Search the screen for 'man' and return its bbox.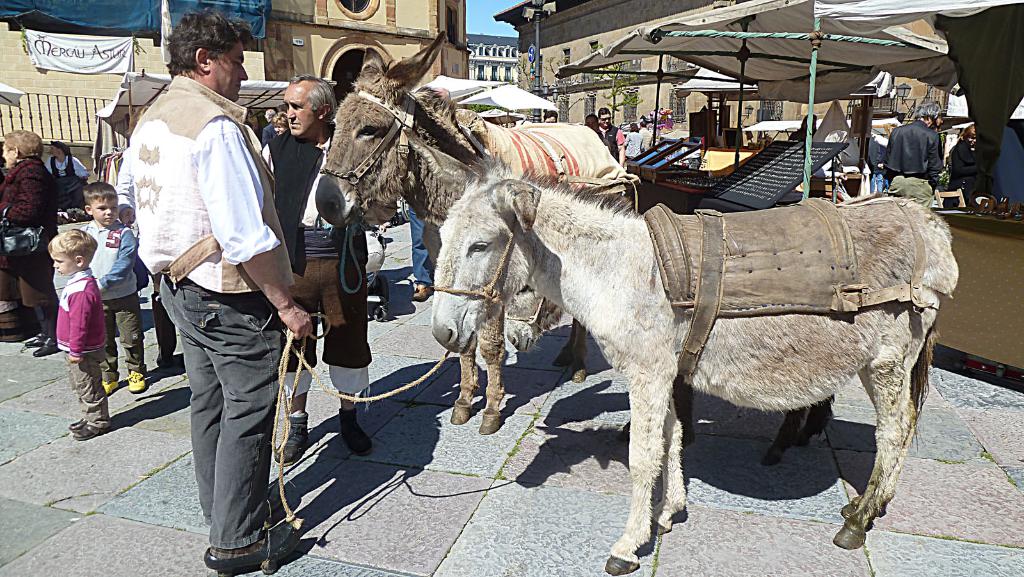
Found: box(627, 123, 641, 158).
